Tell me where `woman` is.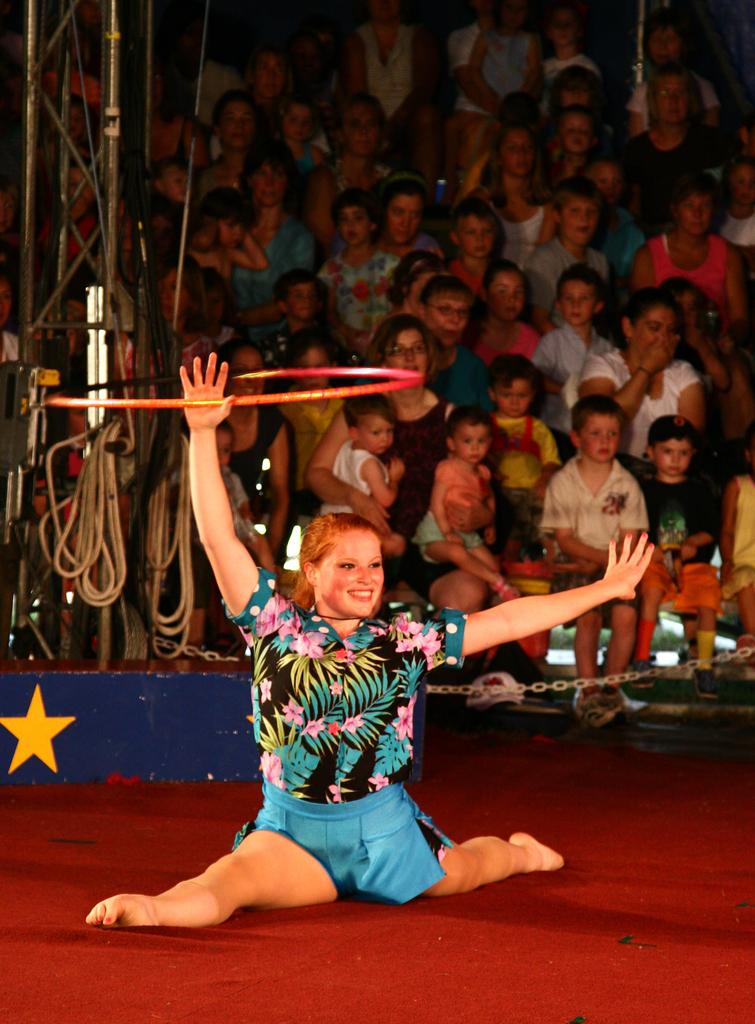
`woman` is at {"left": 304, "top": 93, "right": 407, "bottom": 250}.
